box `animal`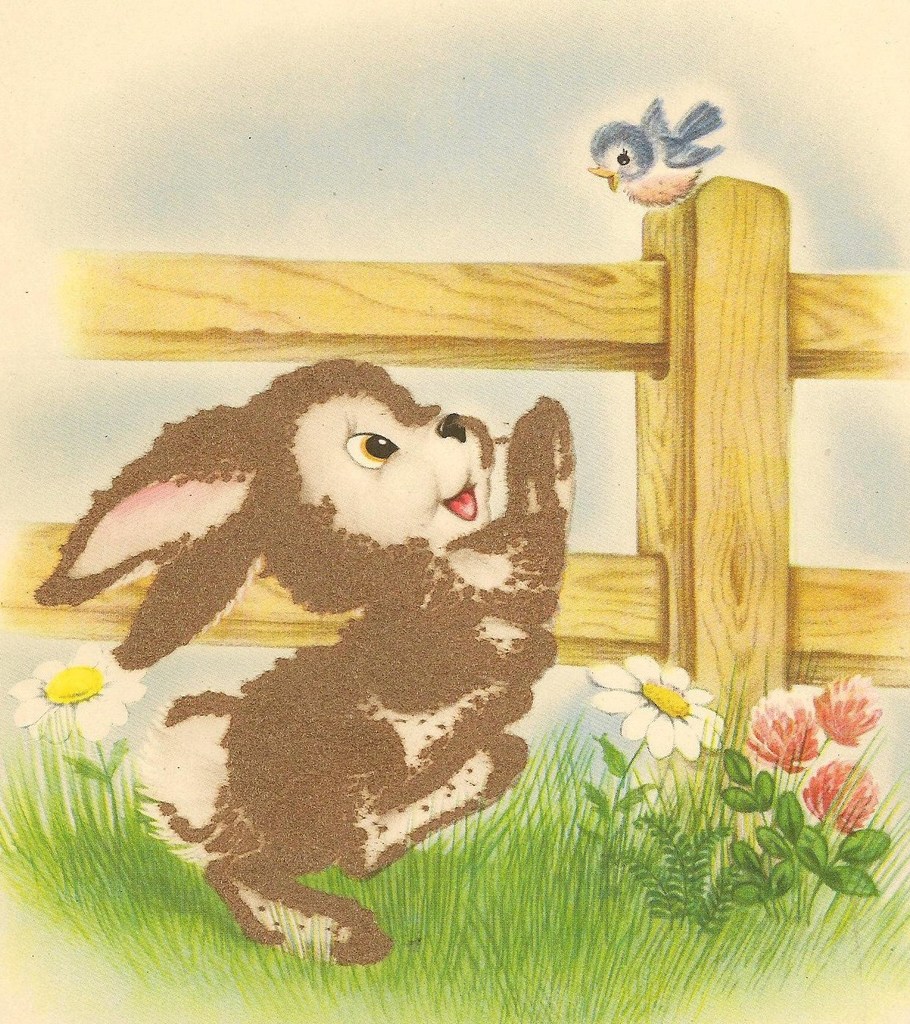
pyautogui.locateOnScreen(26, 354, 586, 970)
